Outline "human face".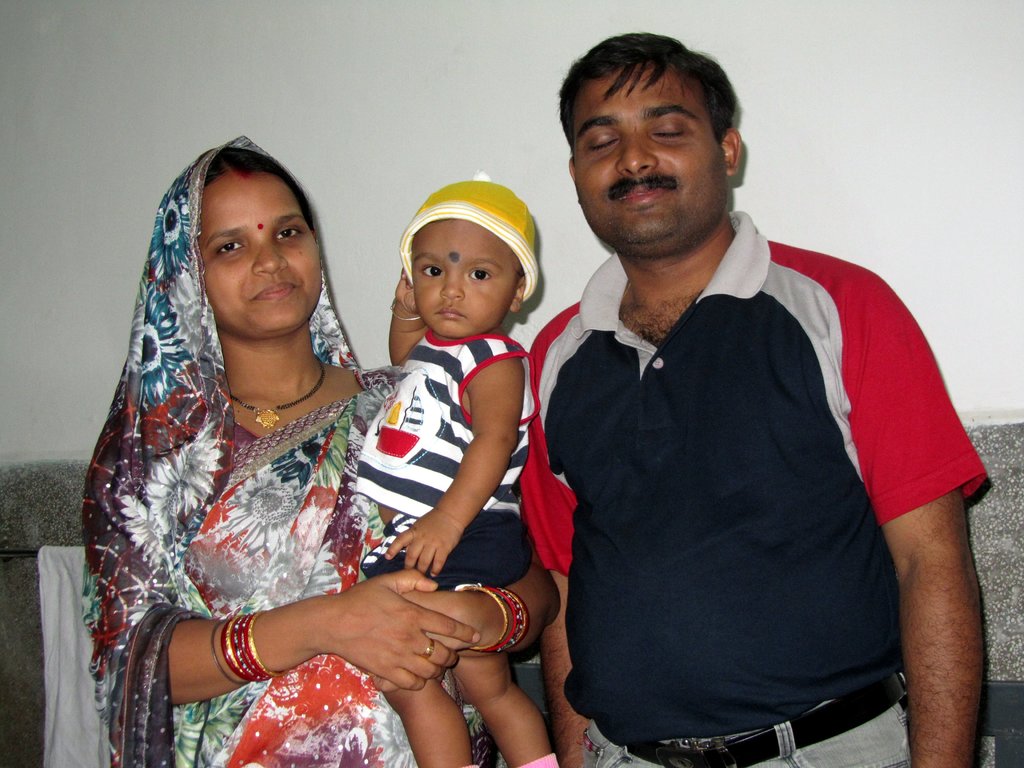
Outline: {"x1": 573, "y1": 68, "x2": 728, "y2": 255}.
